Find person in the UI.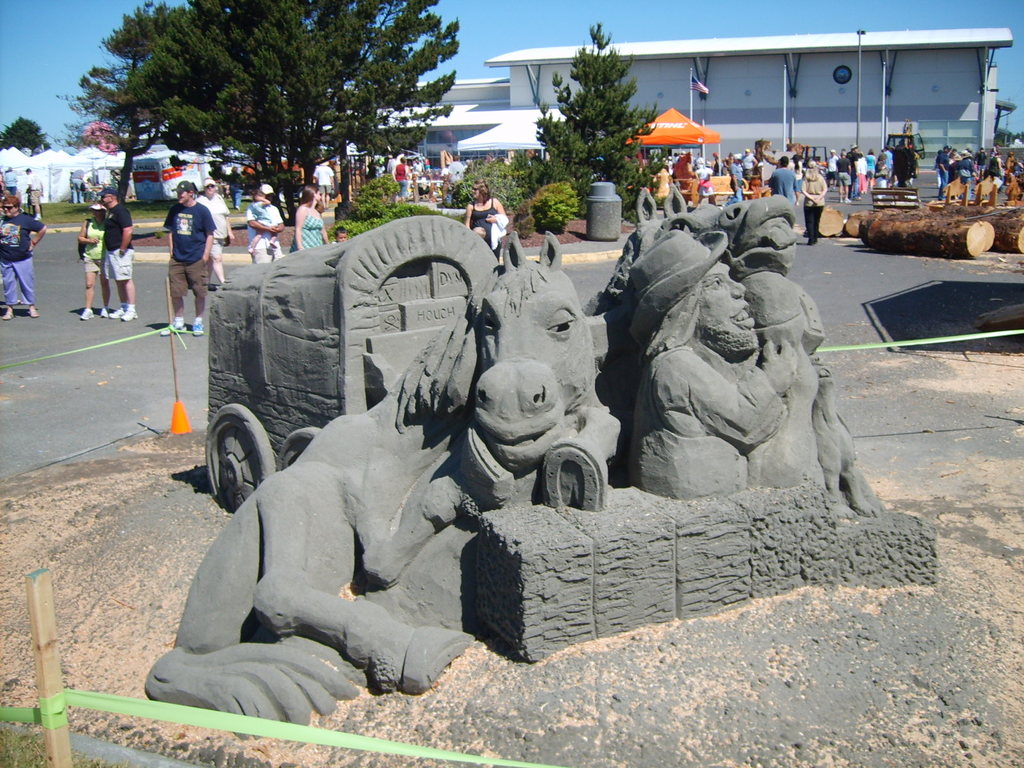
UI element at bbox(740, 147, 760, 175).
